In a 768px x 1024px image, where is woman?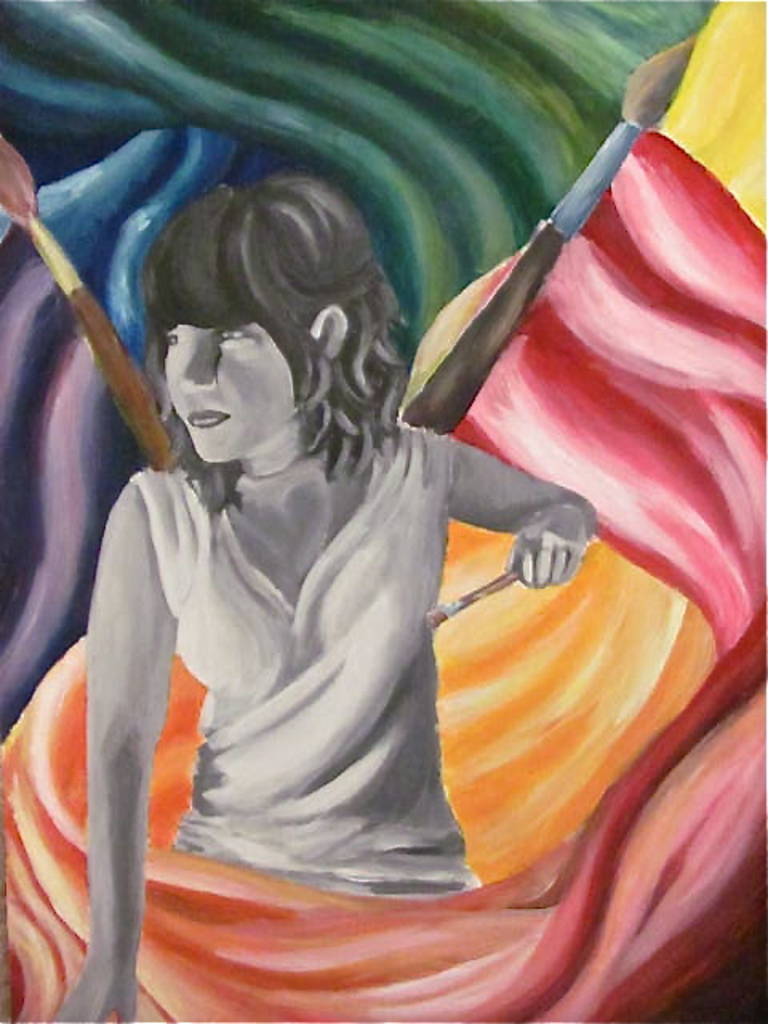
l=40, t=166, r=590, b=1022.
